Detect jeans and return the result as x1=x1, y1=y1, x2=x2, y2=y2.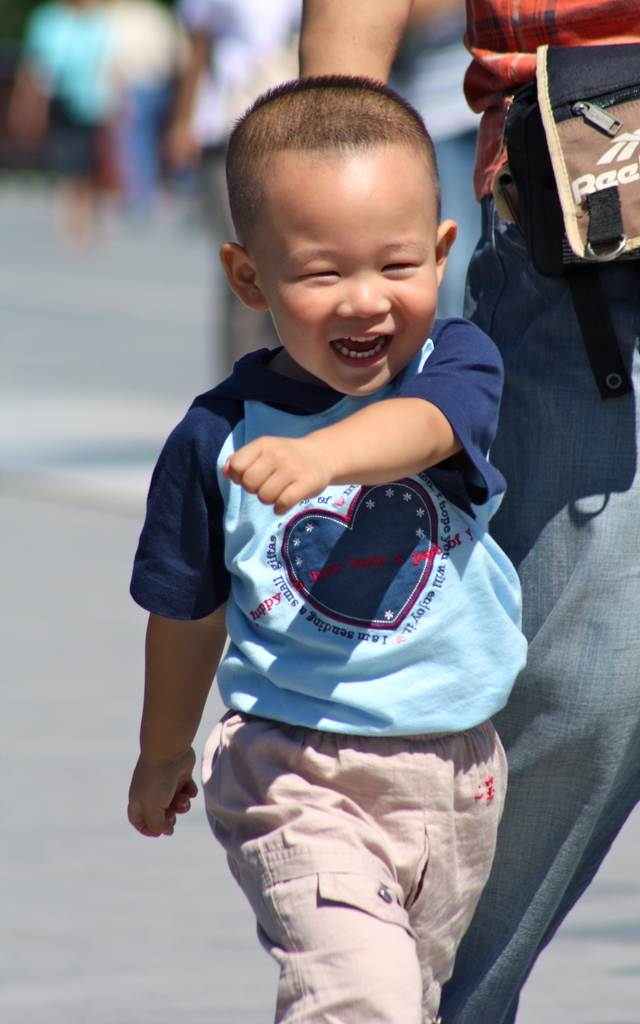
x1=436, y1=192, x2=639, y2=1023.
